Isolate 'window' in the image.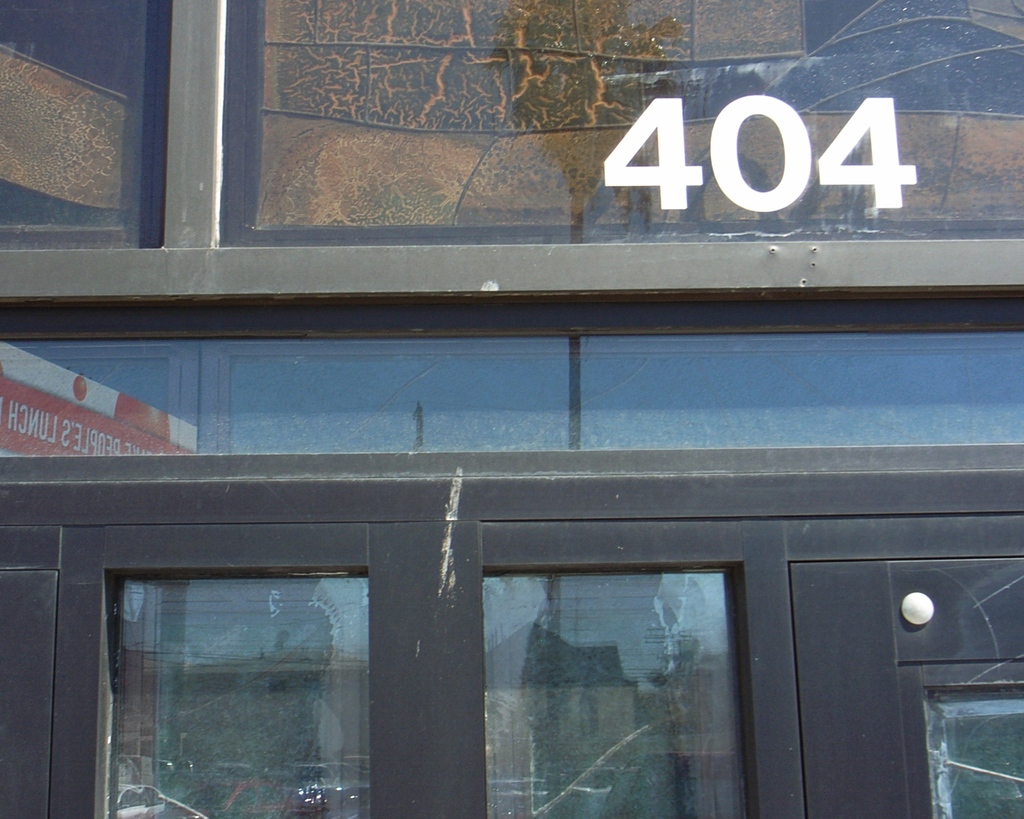
Isolated region: {"left": 900, "top": 687, "right": 1023, "bottom": 818}.
